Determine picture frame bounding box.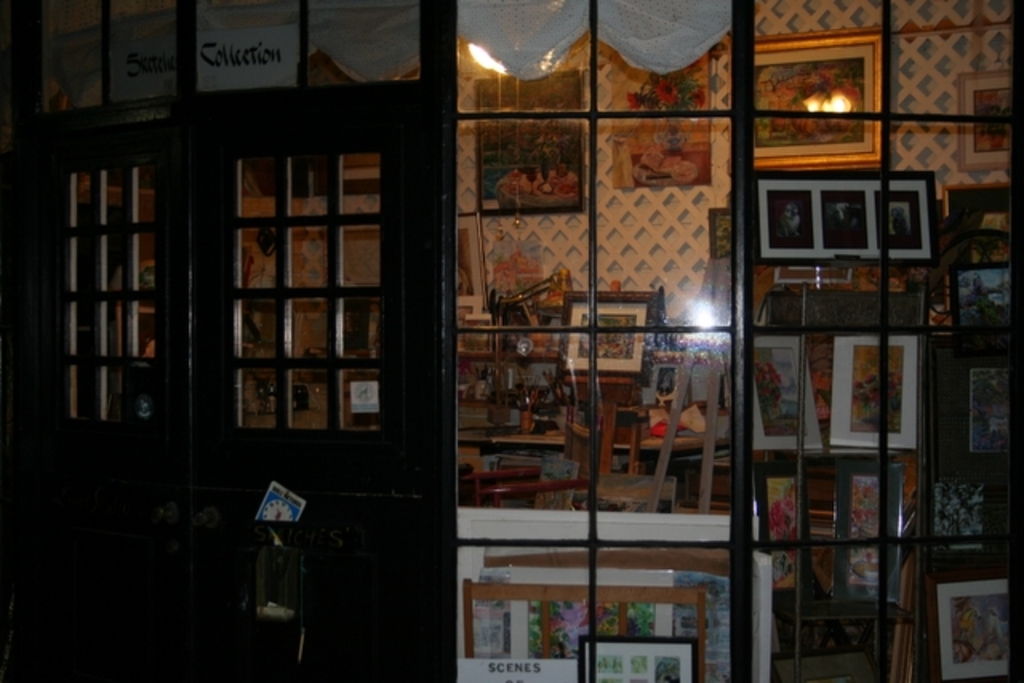
Determined: 925, 569, 1021, 681.
